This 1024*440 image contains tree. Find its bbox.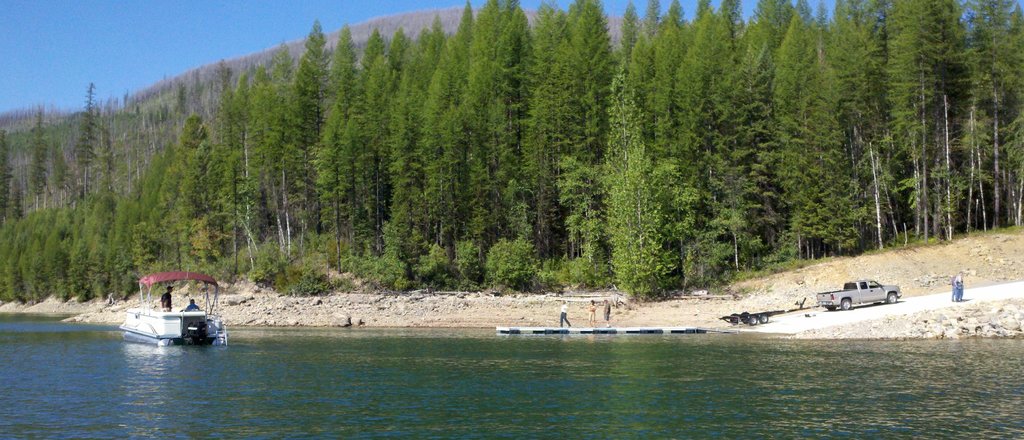
[650, 4, 698, 208].
